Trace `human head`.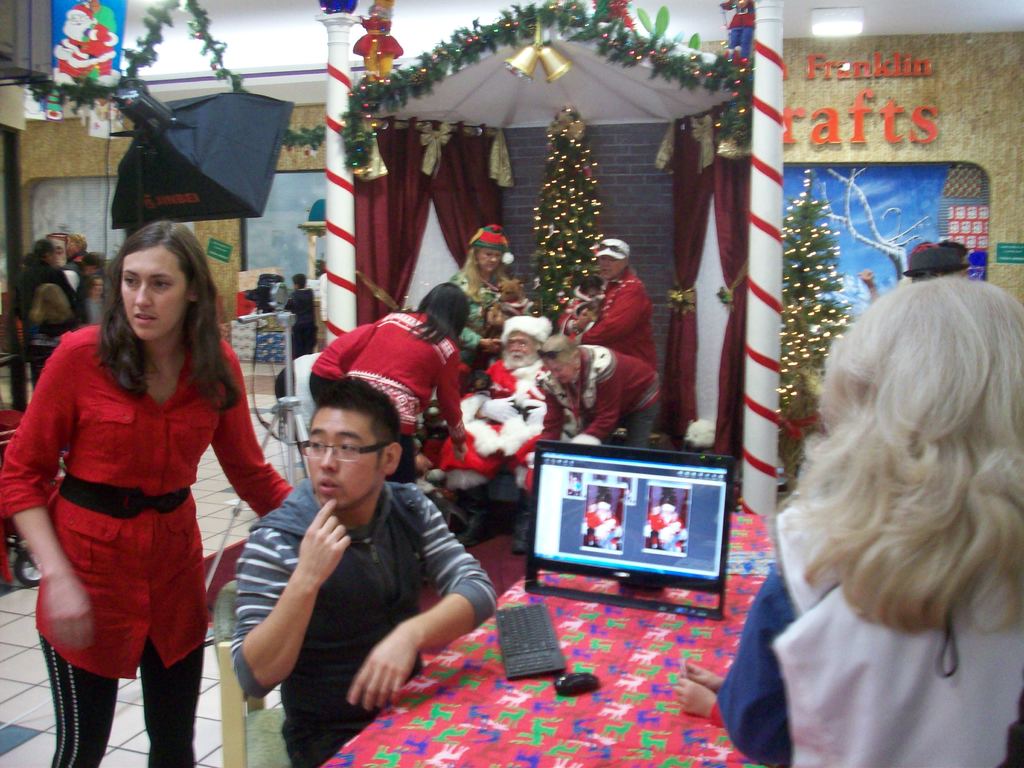
Traced to [left=898, top=243, right=971, bottom=283].
